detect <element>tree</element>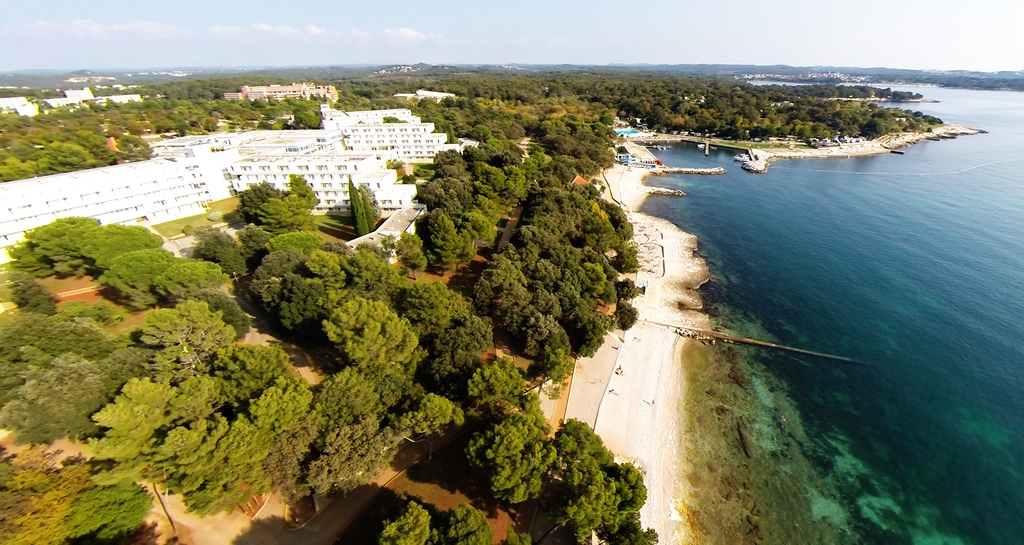
left=512, top=162, right=556, bottom=186
